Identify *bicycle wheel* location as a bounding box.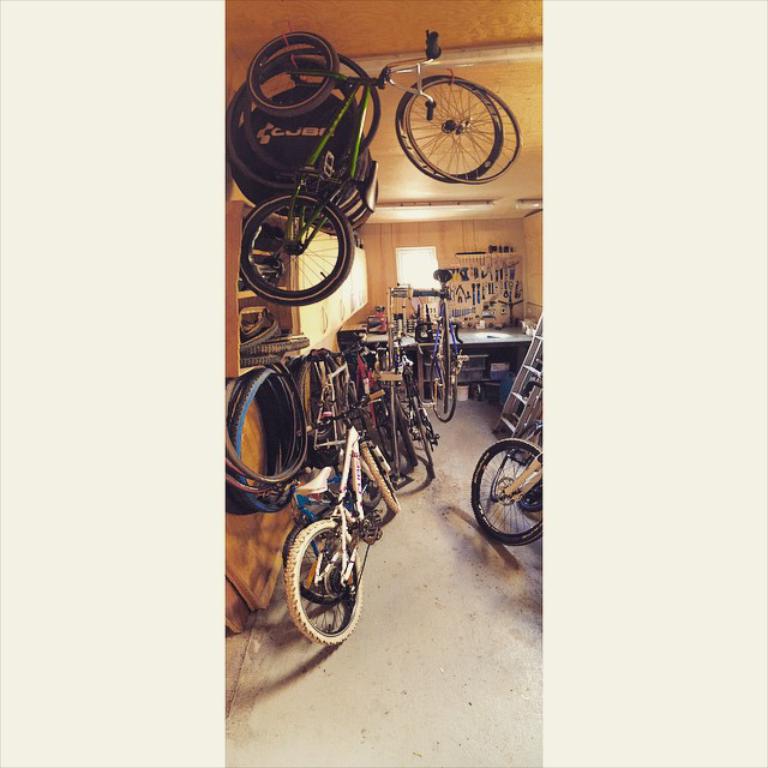
{"left": 469, "top": 433, "right": 559, "bottom": 550}.
